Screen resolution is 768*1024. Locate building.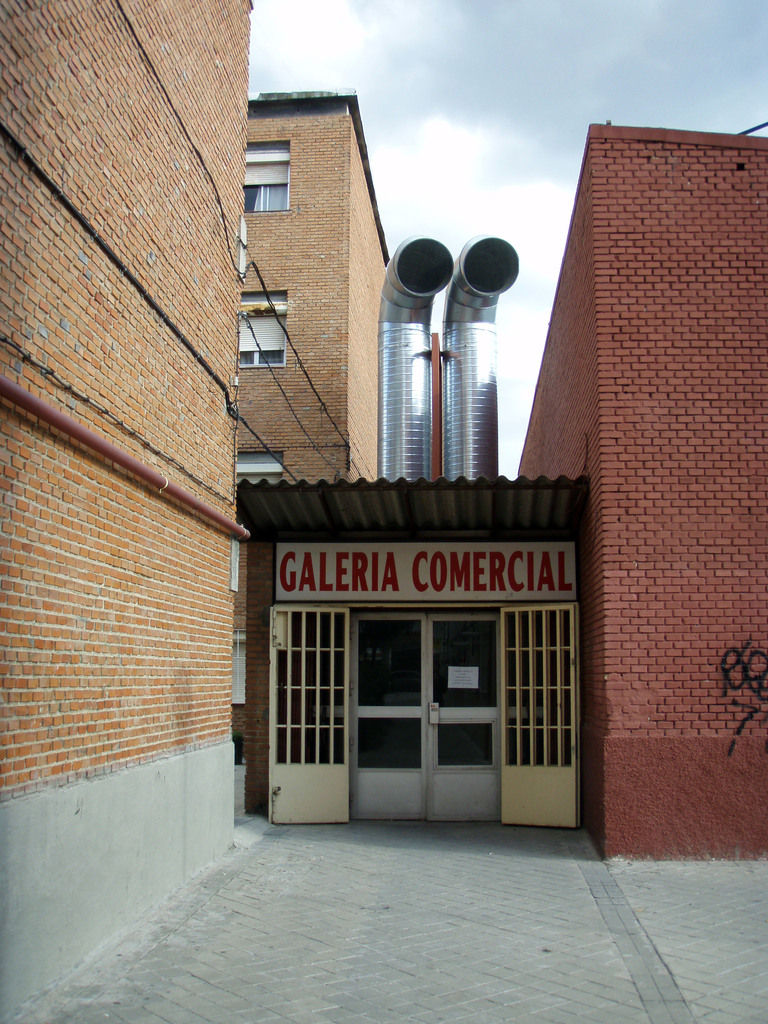
515/125/767/852.
